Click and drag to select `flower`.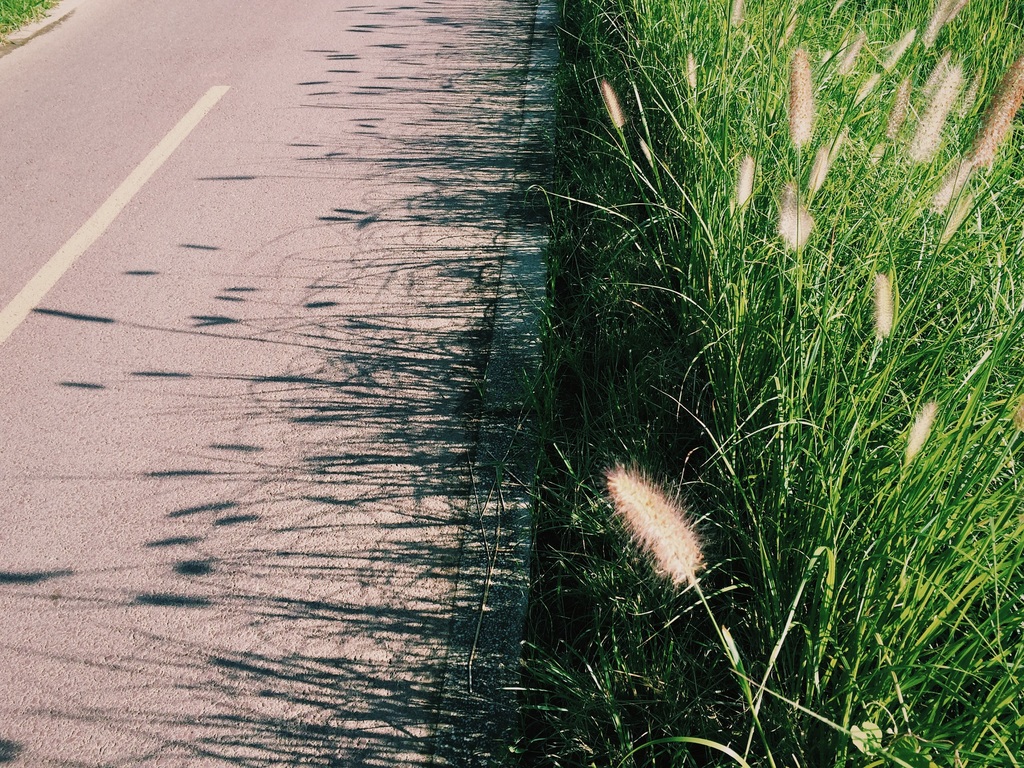
Selection: (871,268,890,342).
